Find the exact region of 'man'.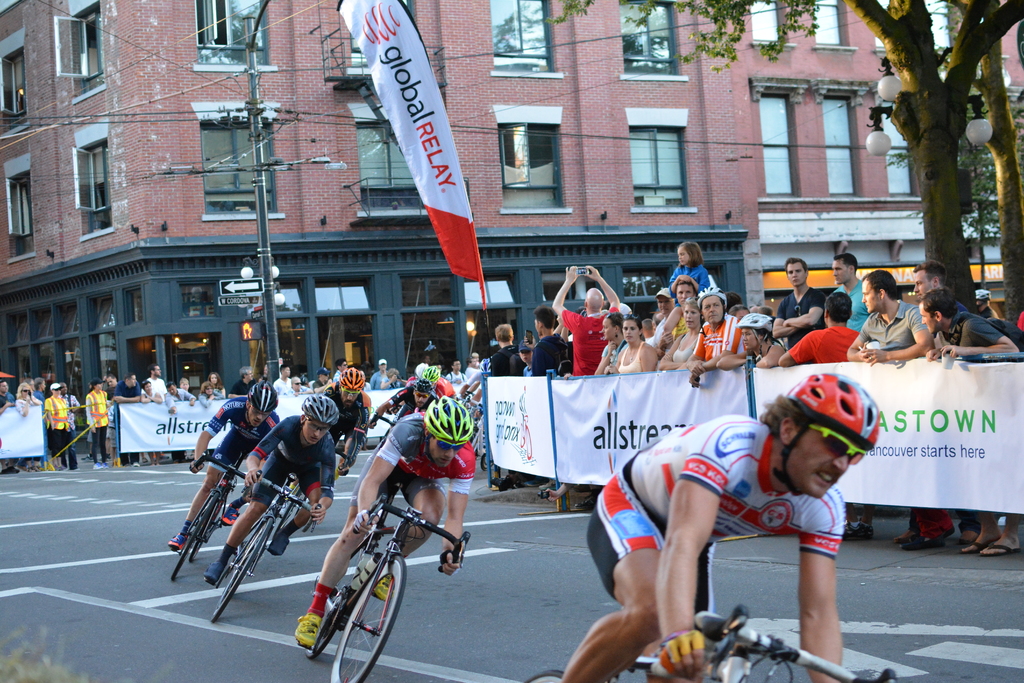
Exact region: crop(533, 301, 570, 490).
